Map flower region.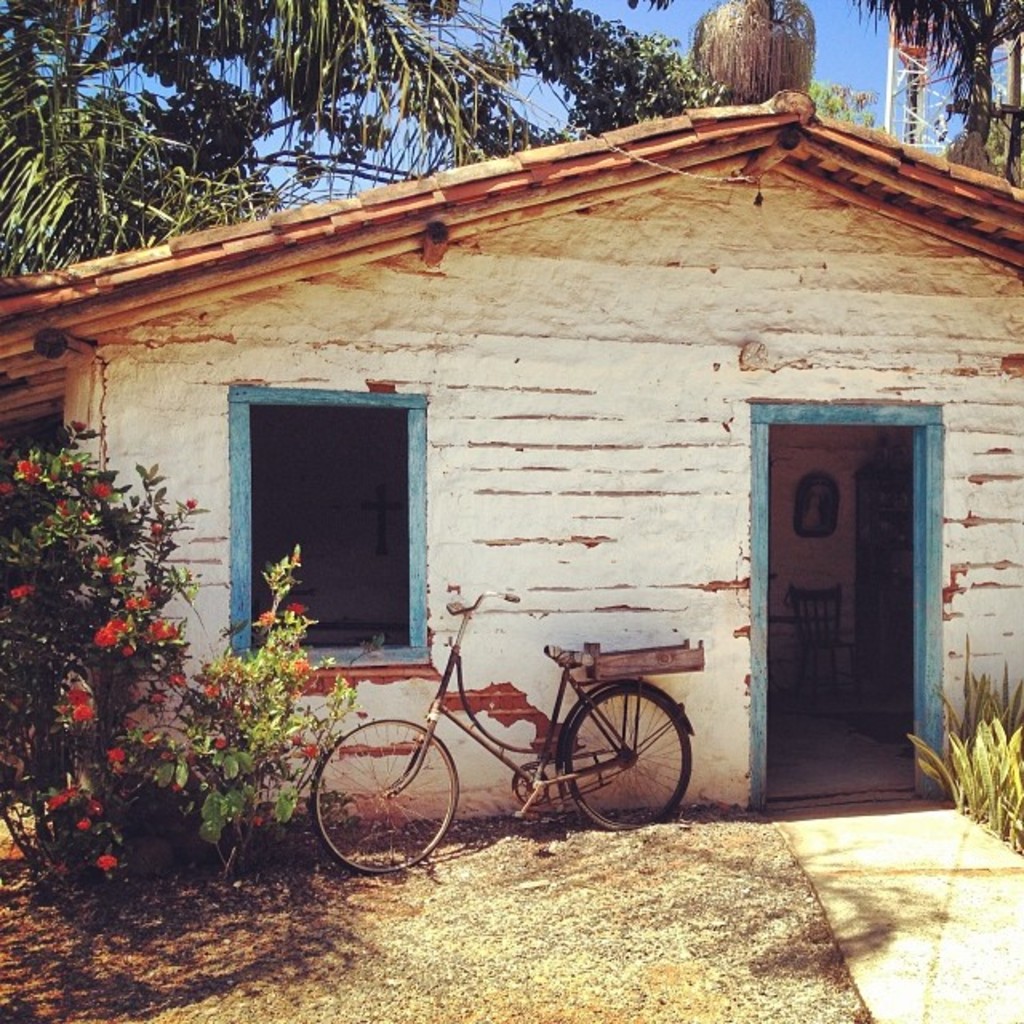
Mapped to 80:789:106:829.
